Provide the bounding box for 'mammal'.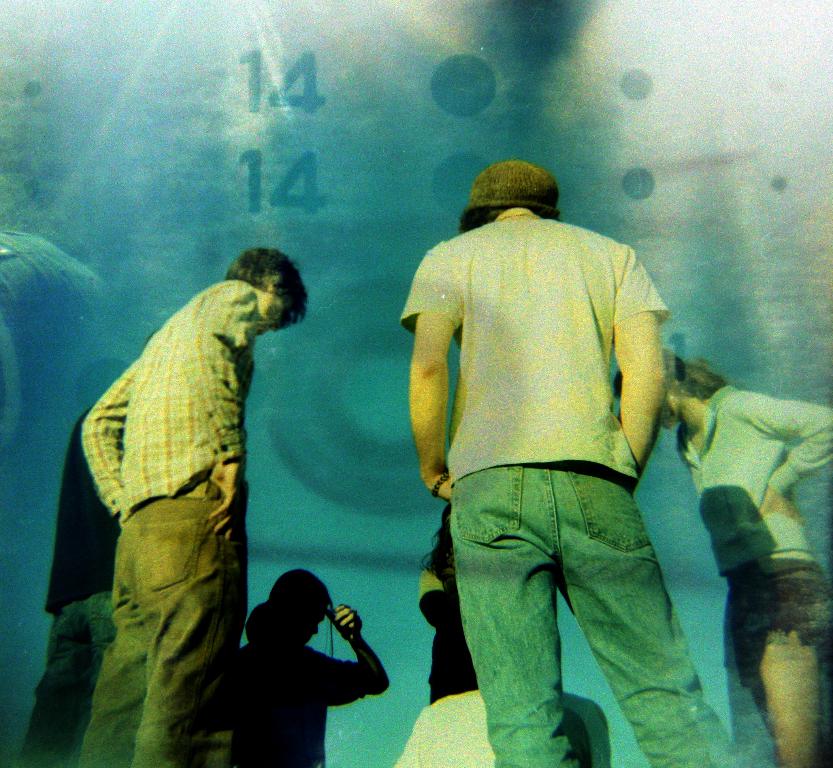
region(20, 399, 132, 767).
